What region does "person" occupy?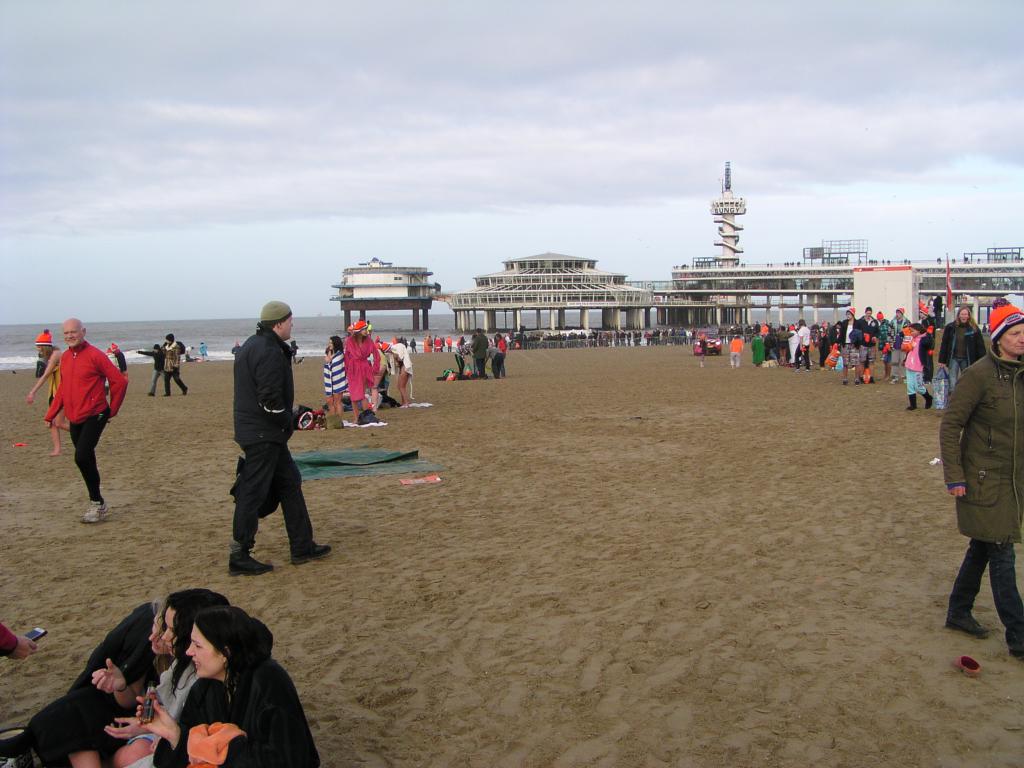
{"x1": 365, "y1": 344, "x2": 389, "y2": 406}.
